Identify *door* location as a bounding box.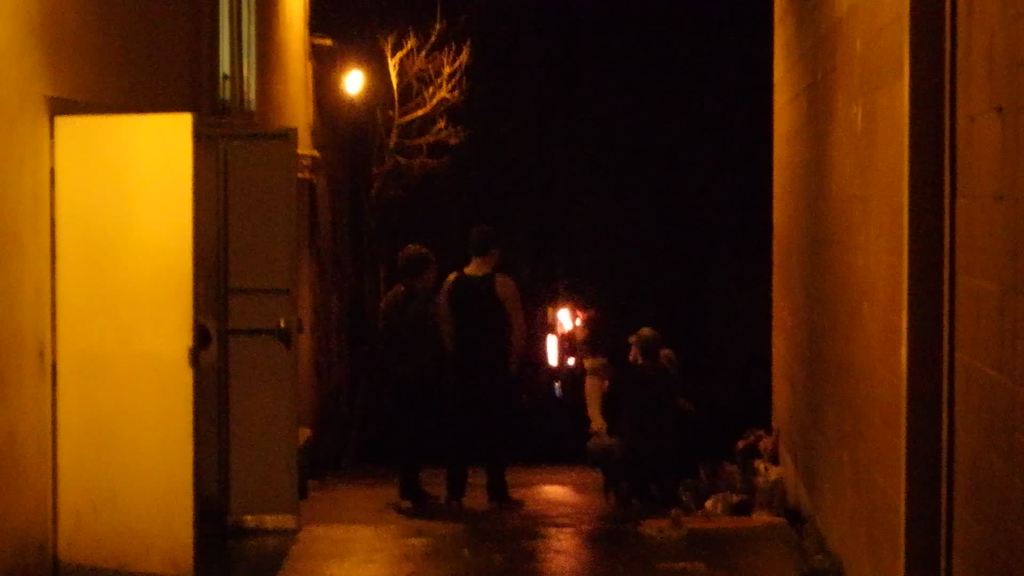
<bbox>33, 57, 221, 568</bbox>.
